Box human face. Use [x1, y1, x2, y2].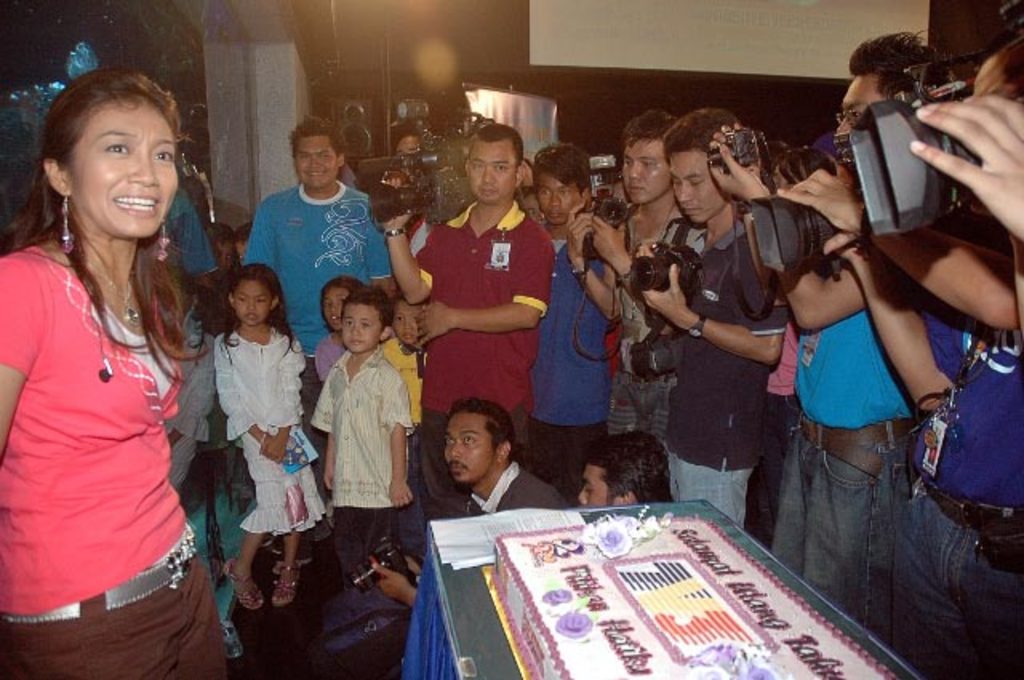
[467, 138, 517, 203].
